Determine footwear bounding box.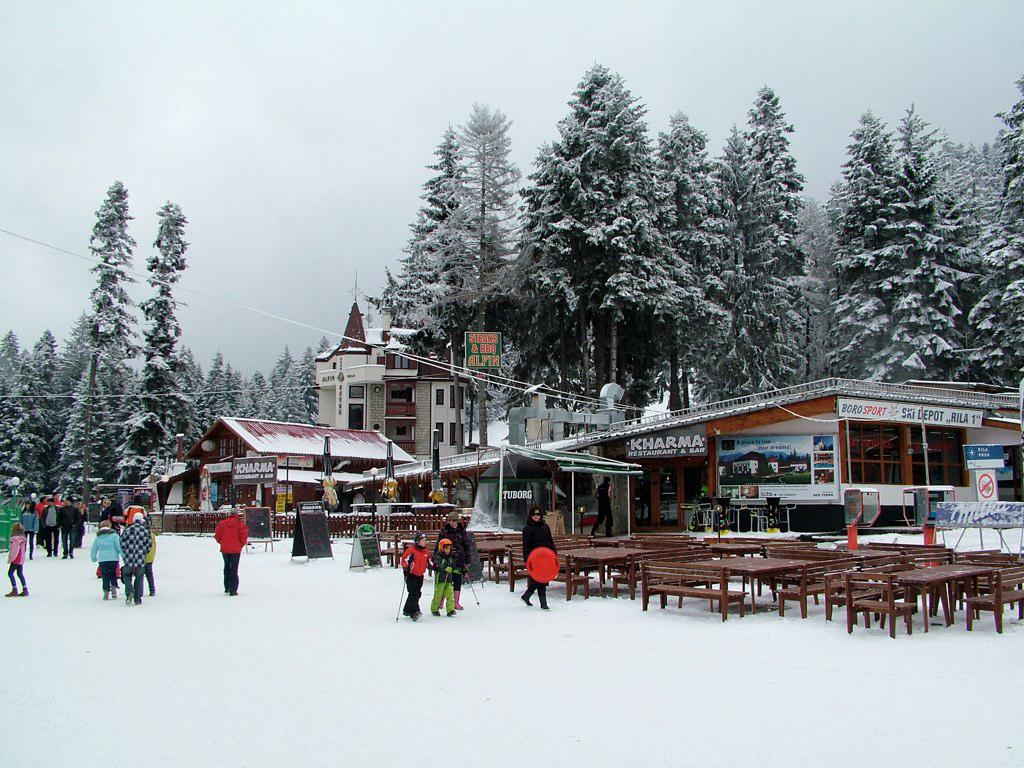
Determined: <box>449,611,456,616</box>.
